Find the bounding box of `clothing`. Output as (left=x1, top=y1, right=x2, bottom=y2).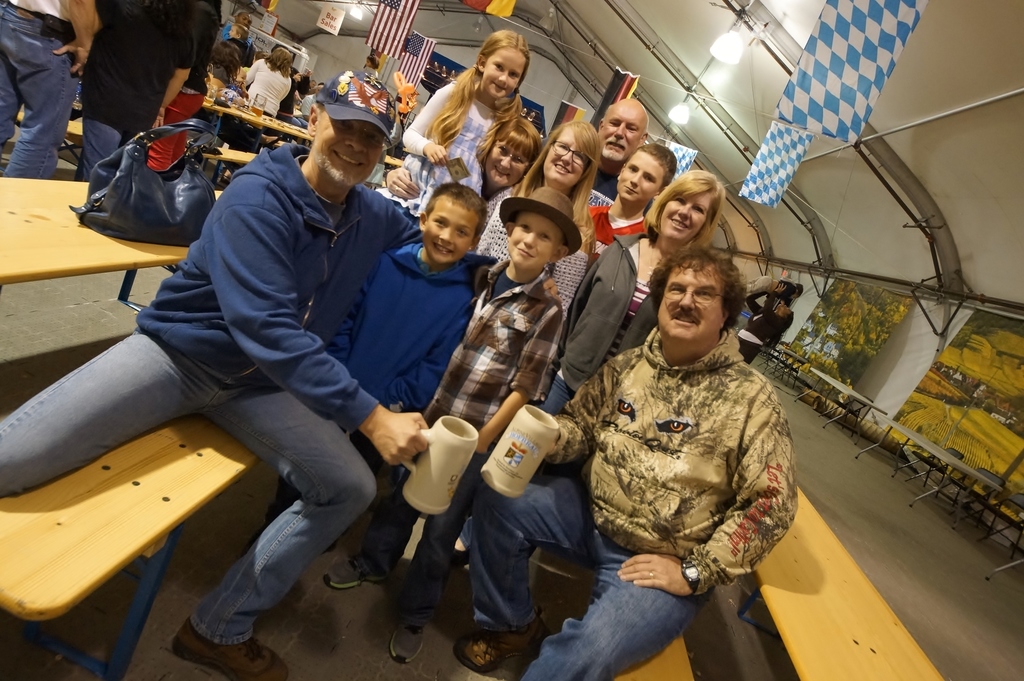
(left=324, top=234, right=480, bottom=418).
